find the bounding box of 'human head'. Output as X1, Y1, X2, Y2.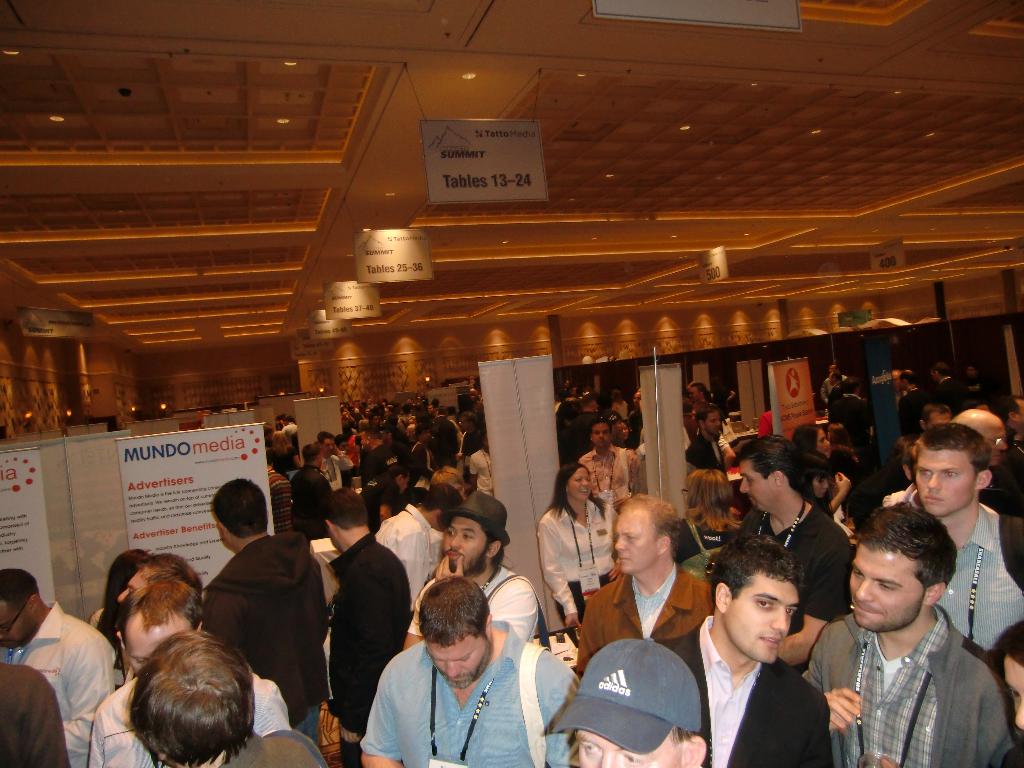
615, 419, 628, 442.
